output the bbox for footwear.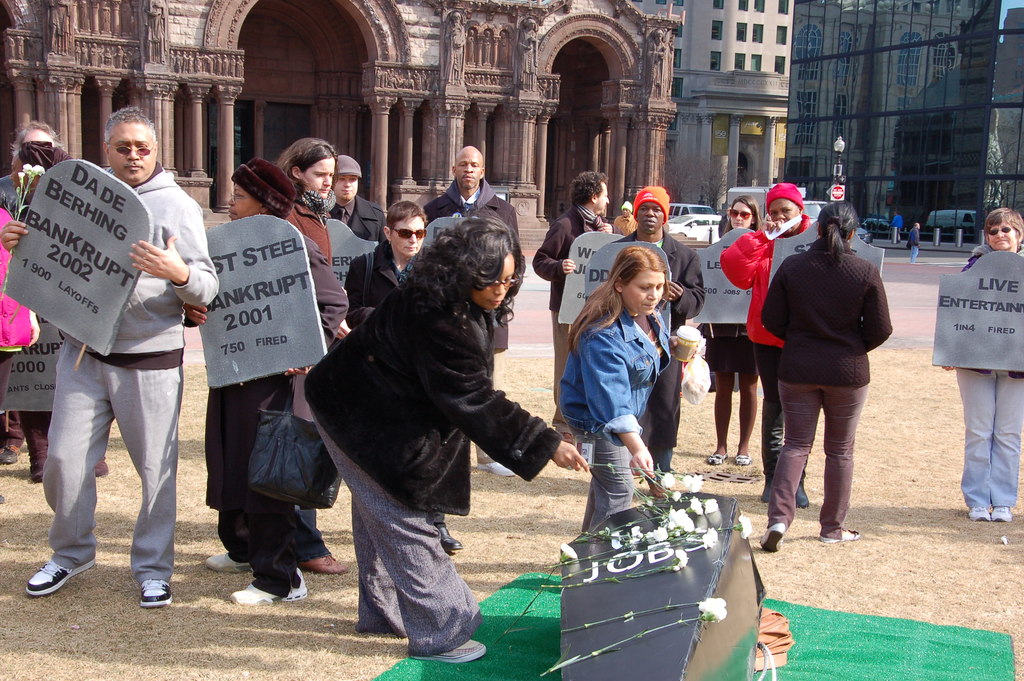
x1=203, y1=544, x2=253, y2=579.
